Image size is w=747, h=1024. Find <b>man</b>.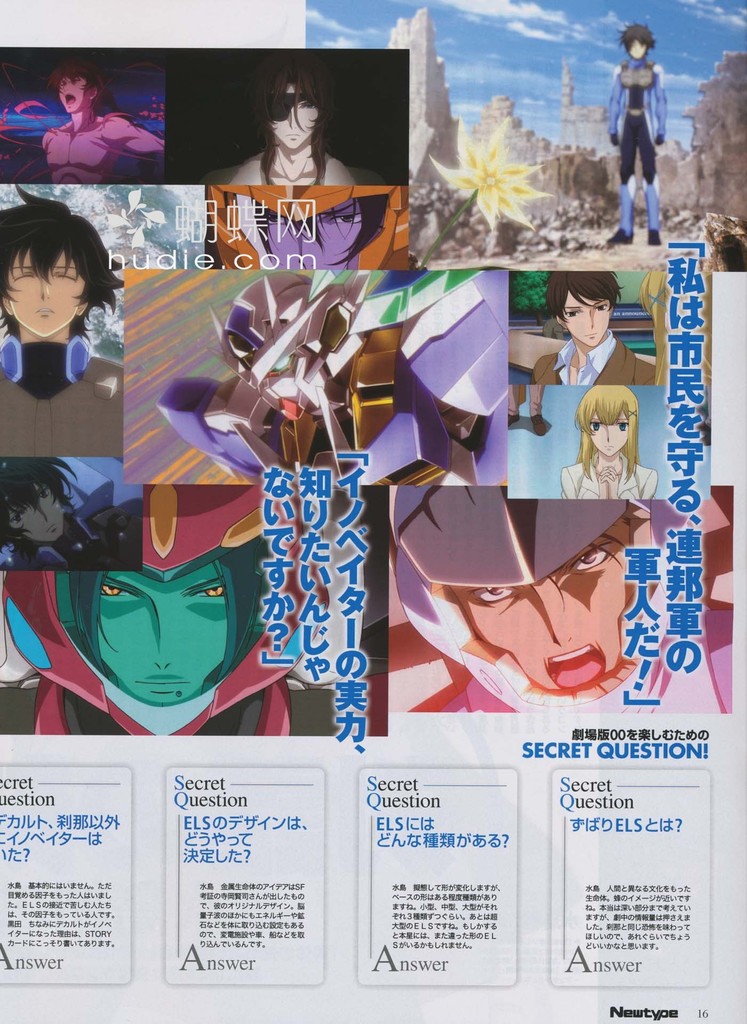
(0, 183, 127, 458).
